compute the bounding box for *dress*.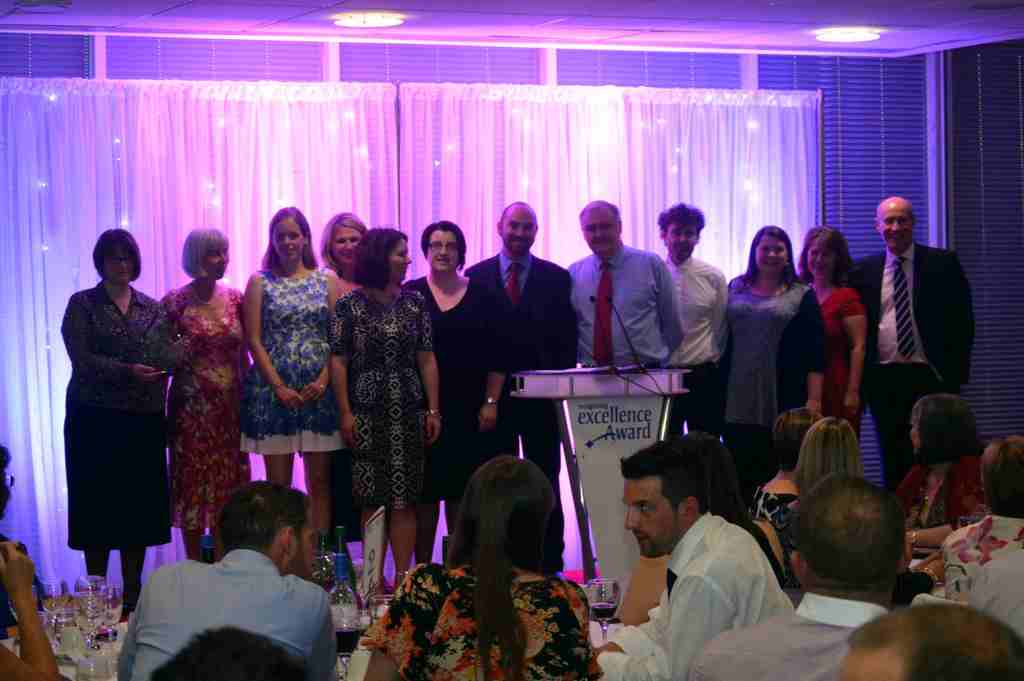
Rect(240, 267, 341, 457).
